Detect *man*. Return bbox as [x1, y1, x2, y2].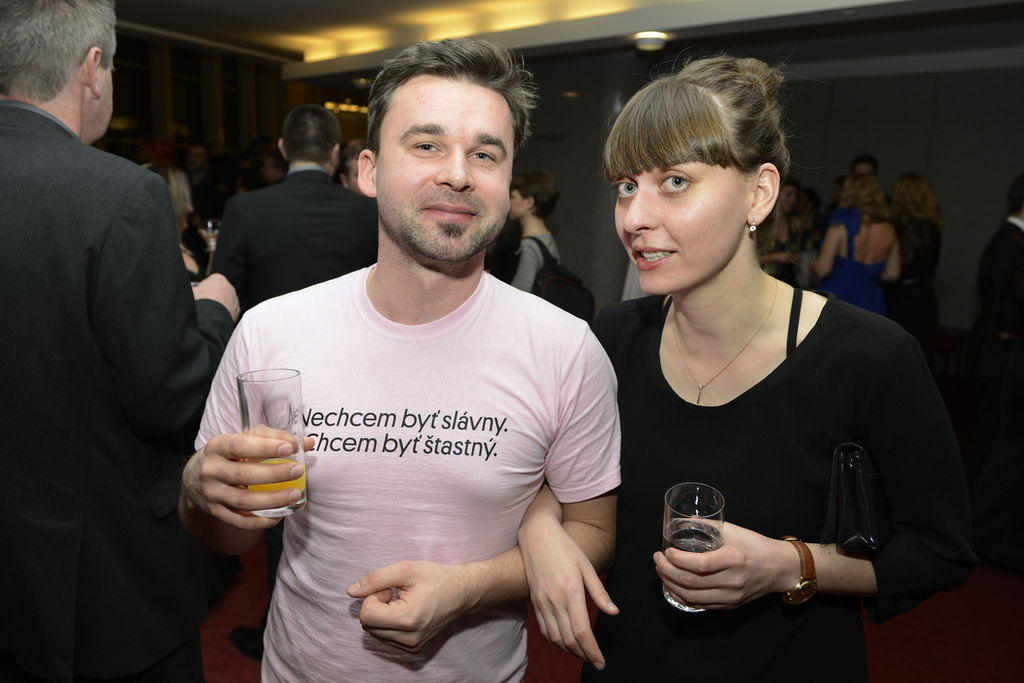
[0, 0, 243, 682].
